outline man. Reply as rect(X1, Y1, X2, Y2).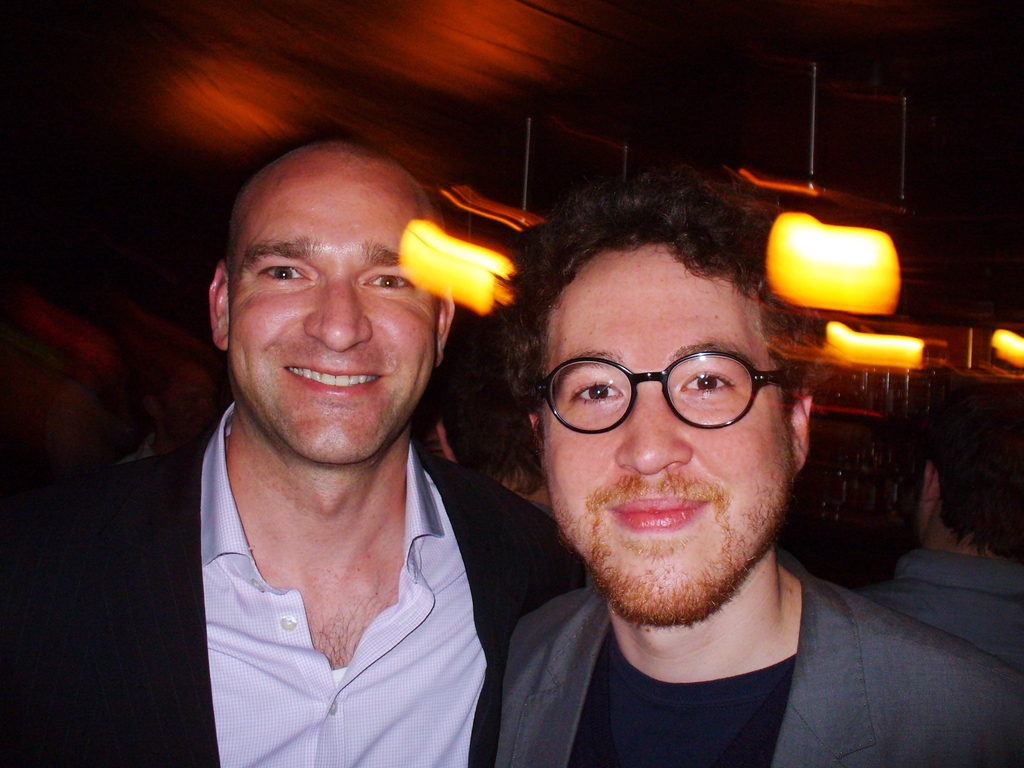
rect(16, 159, 562, 760).
